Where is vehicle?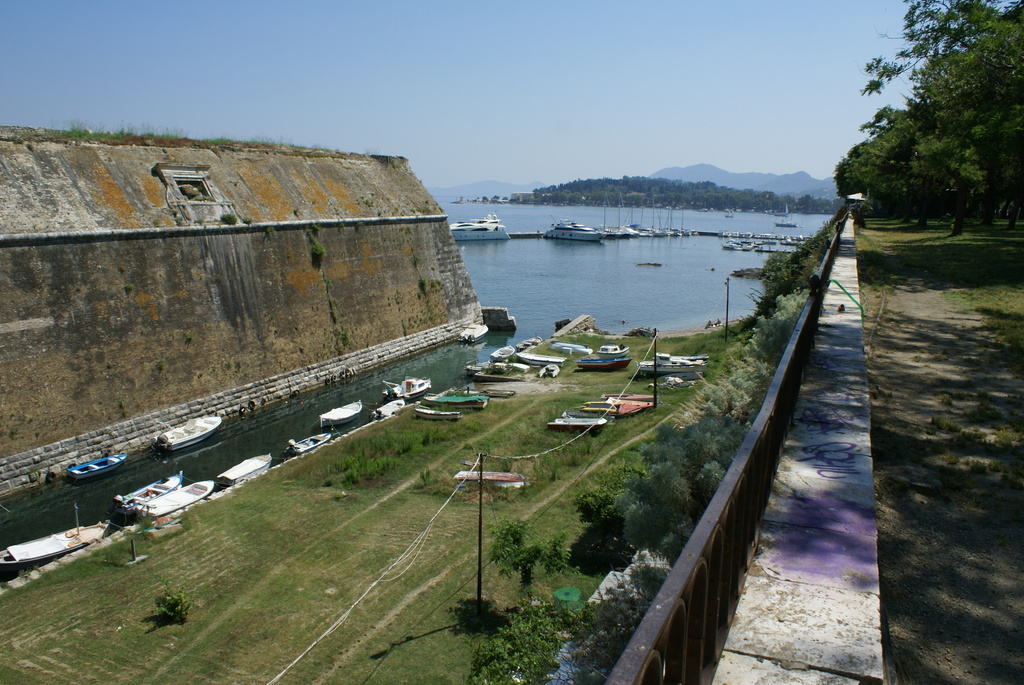
(x1=726, y1=242, x2=758, y2=252).
